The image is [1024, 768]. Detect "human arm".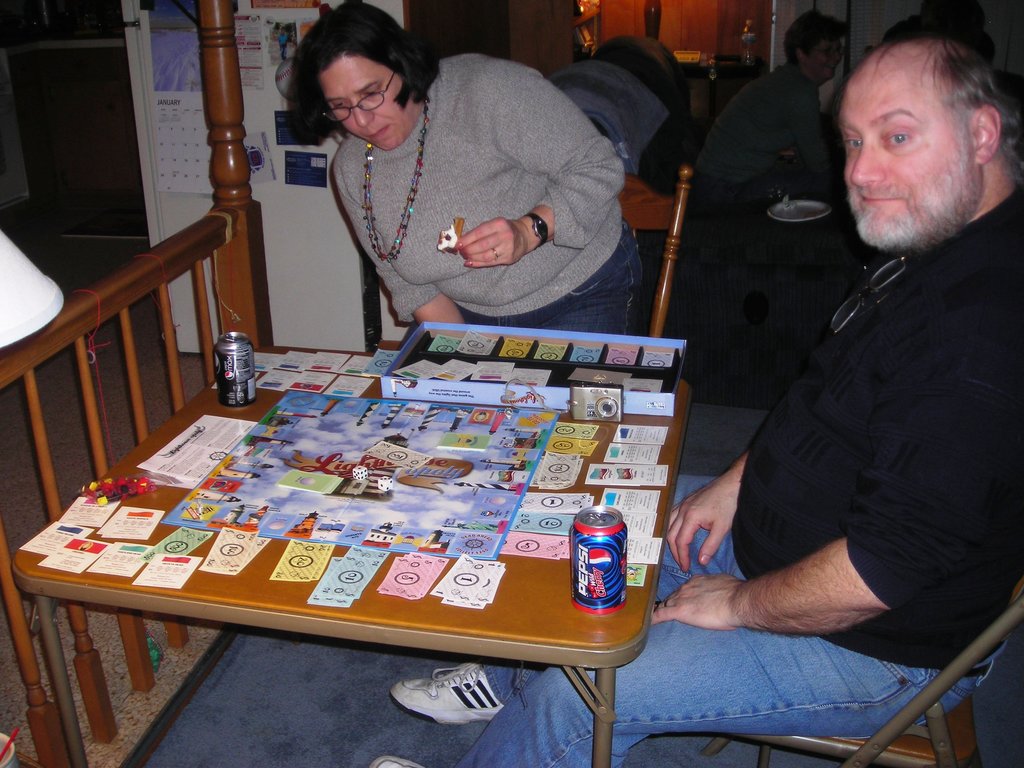
Detection: pyautogui.locateOnScreen(780, 79, 829, 166).
